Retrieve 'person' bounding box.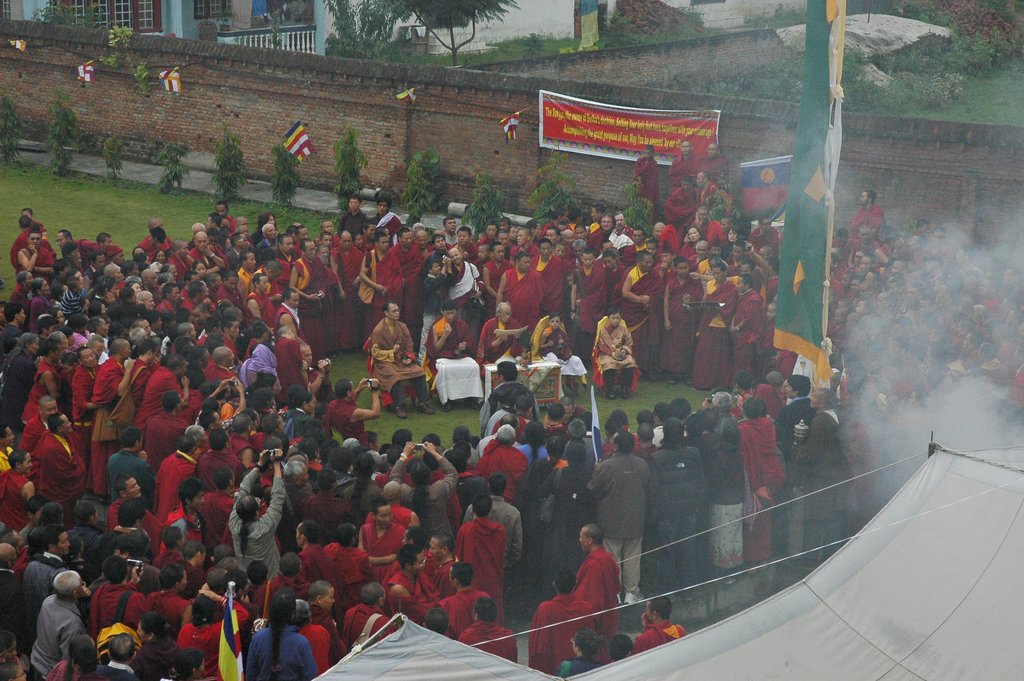
Bounding box: bbox=[541, 407, 571, 427].
